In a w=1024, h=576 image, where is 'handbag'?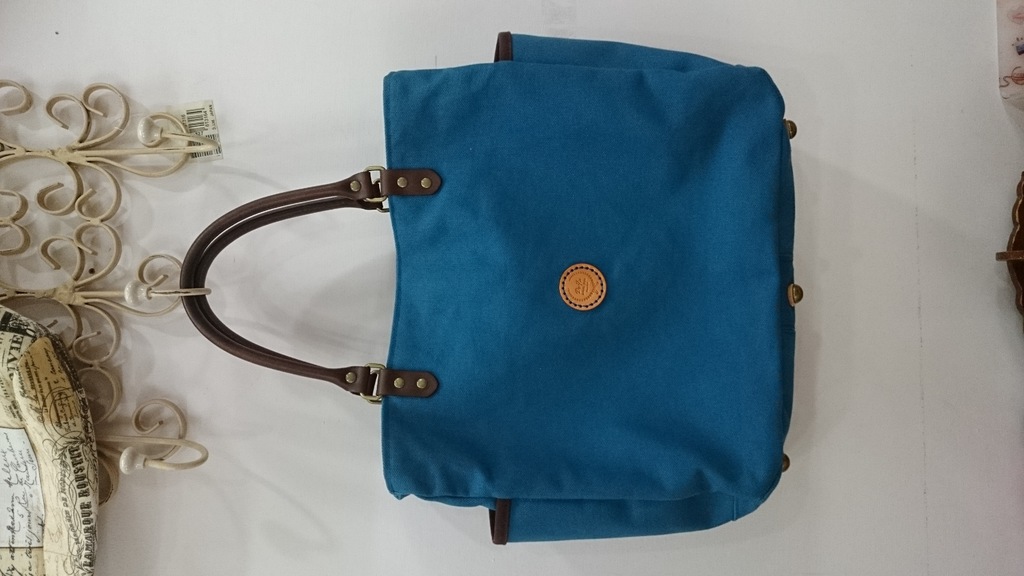
BBox(177, 30, 802, 545).
